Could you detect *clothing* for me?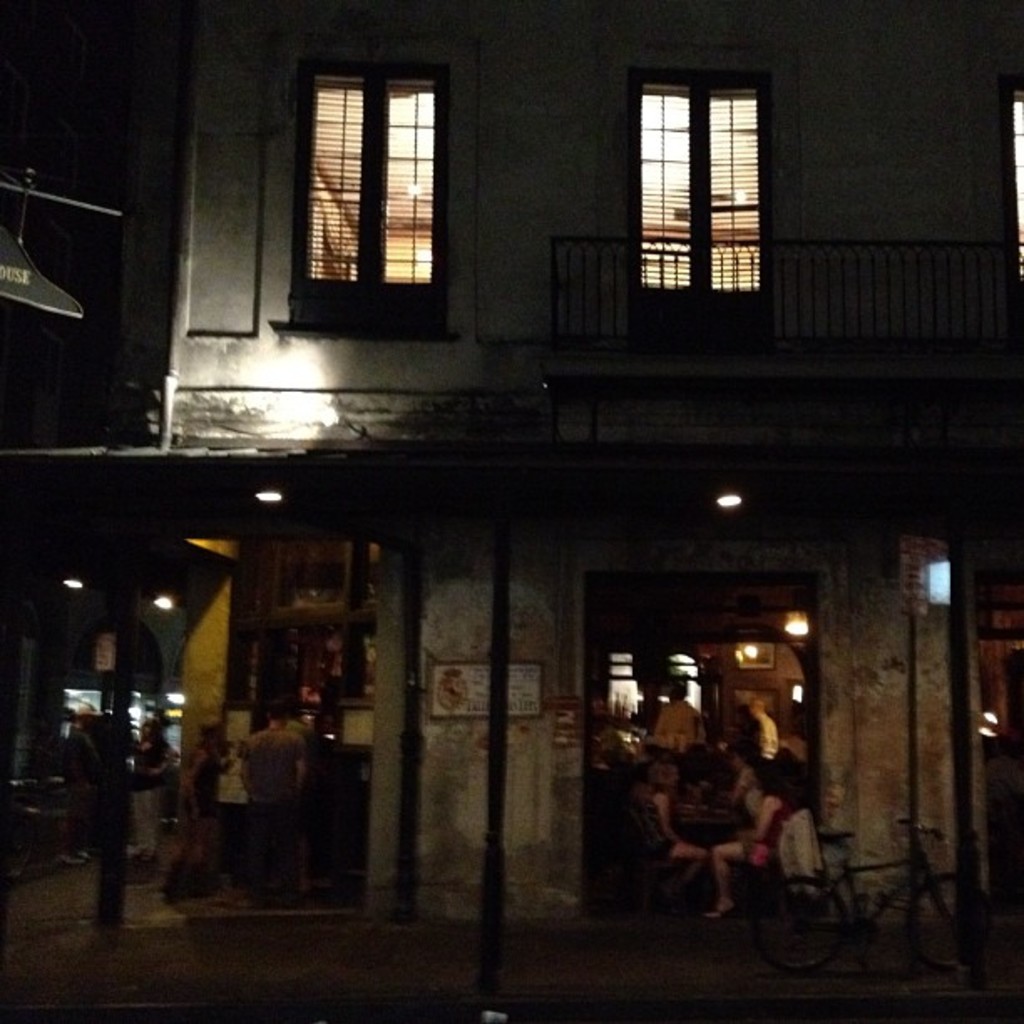
Detection result: bbox=[735, 781, 806, 878].
